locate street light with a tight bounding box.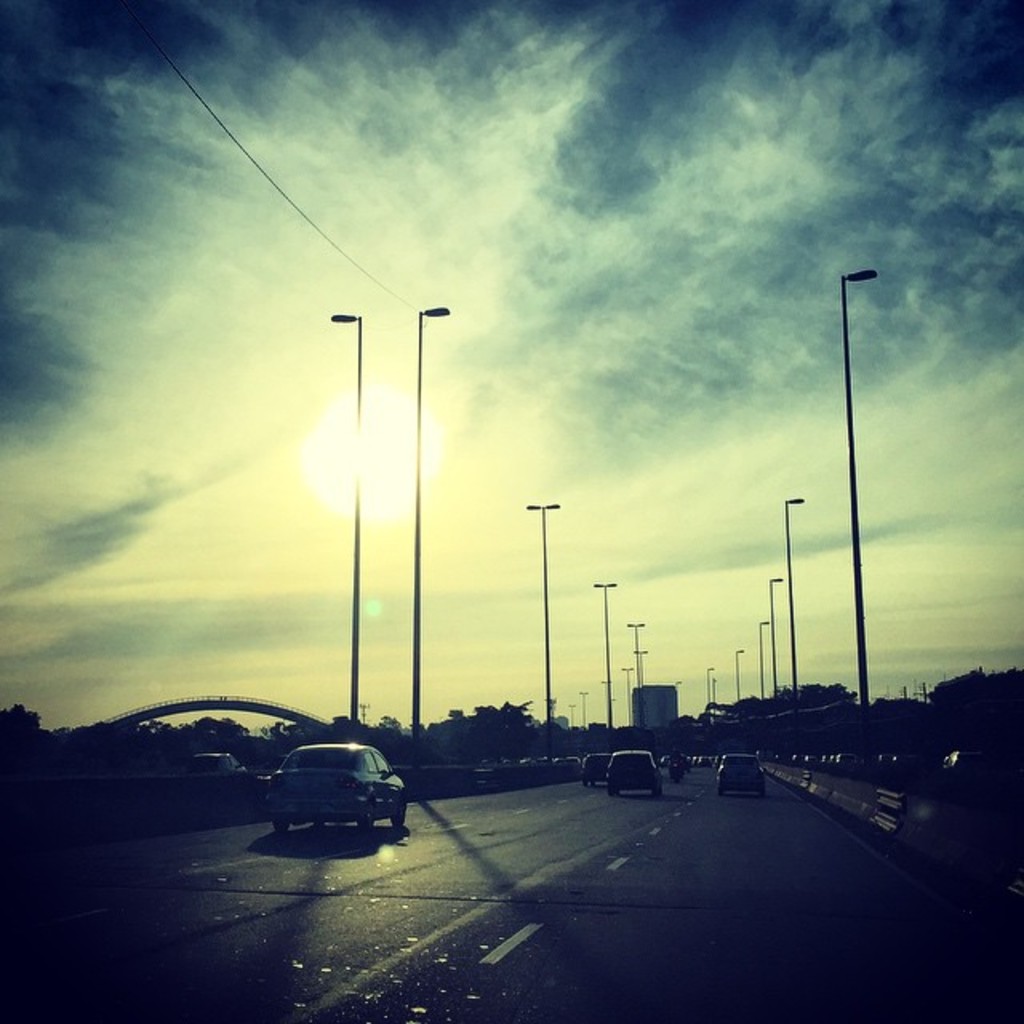
box(750, 618, 770, 702).
